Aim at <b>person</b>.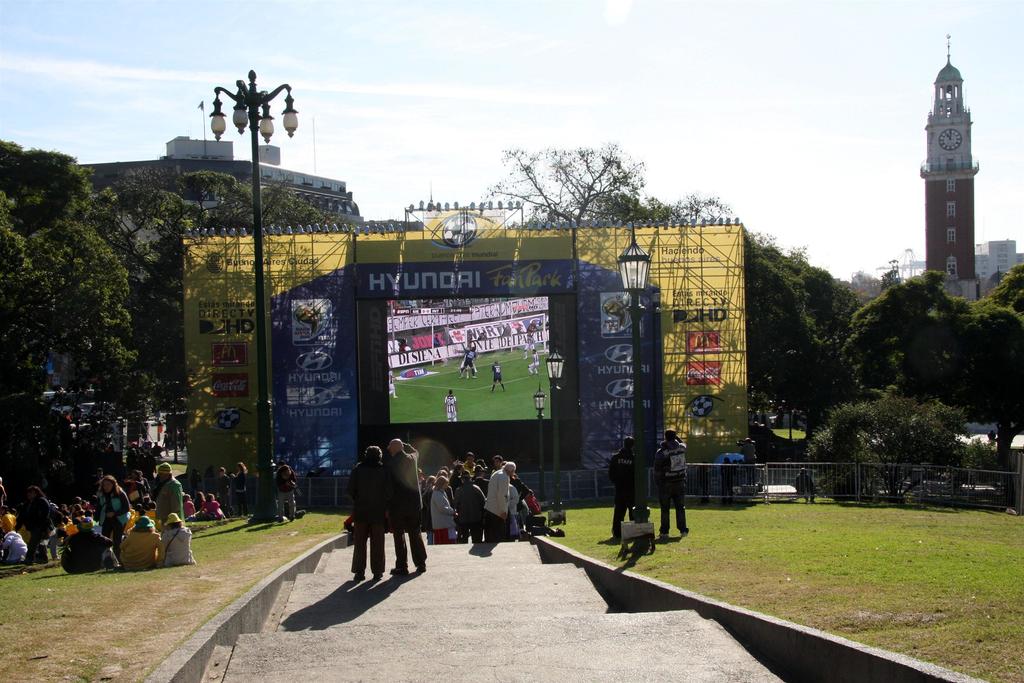
Aimed at pyautogui.locateOnScreen(652, 428, 692, 541).
